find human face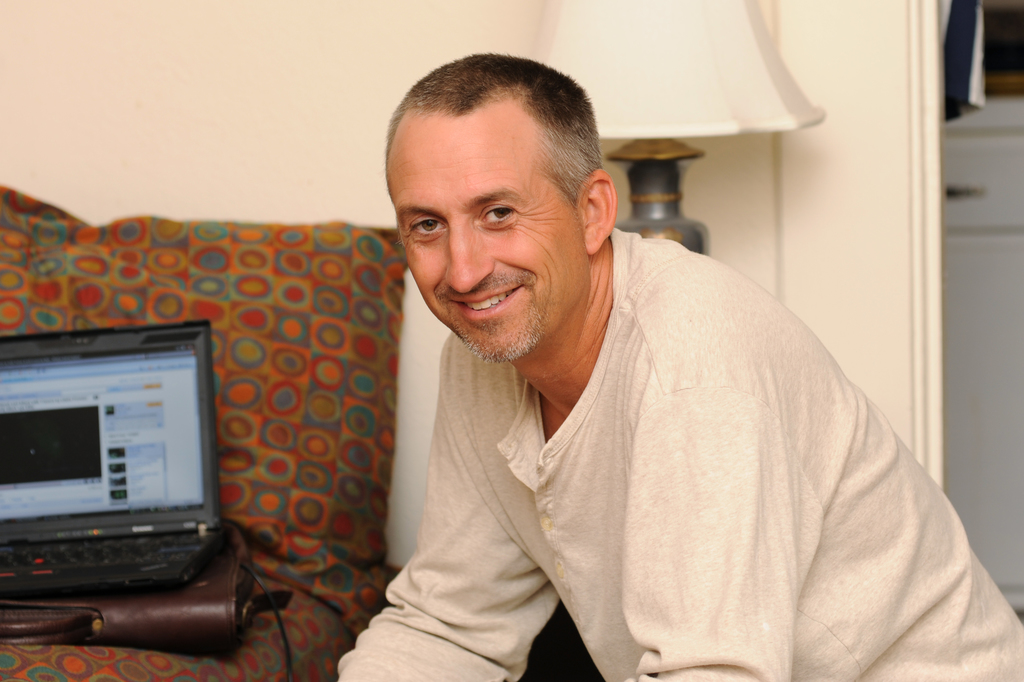
[left=387, top=136, right=588, bottom=361]
